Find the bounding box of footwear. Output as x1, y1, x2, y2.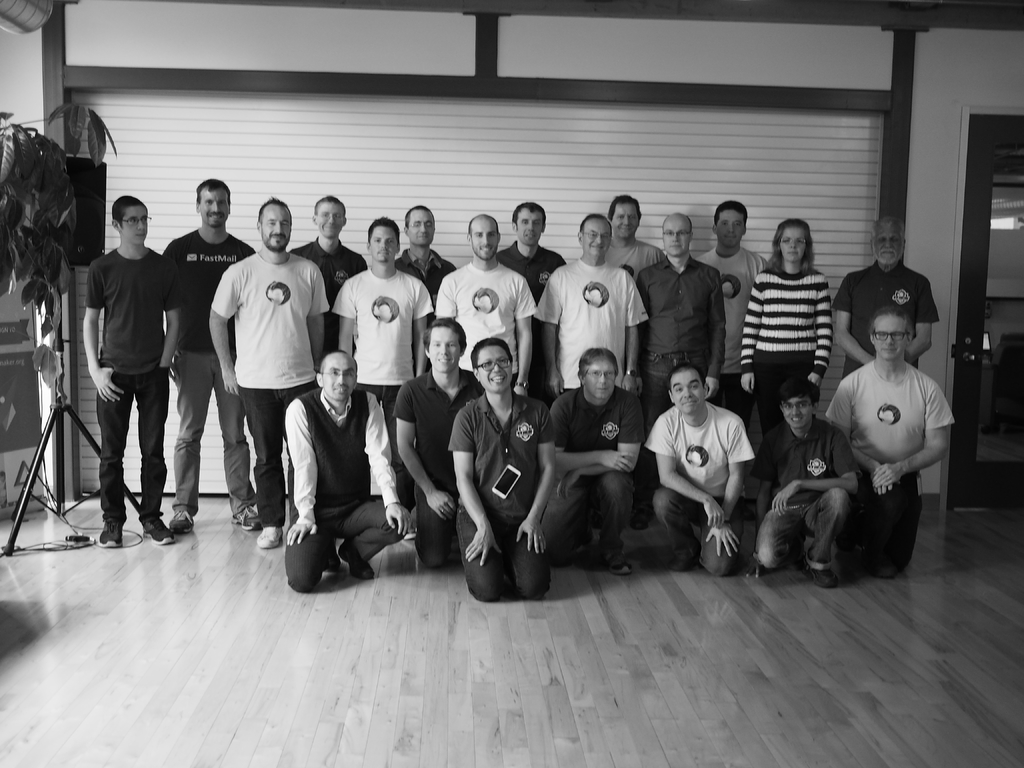
806, 563, 842, 591.
